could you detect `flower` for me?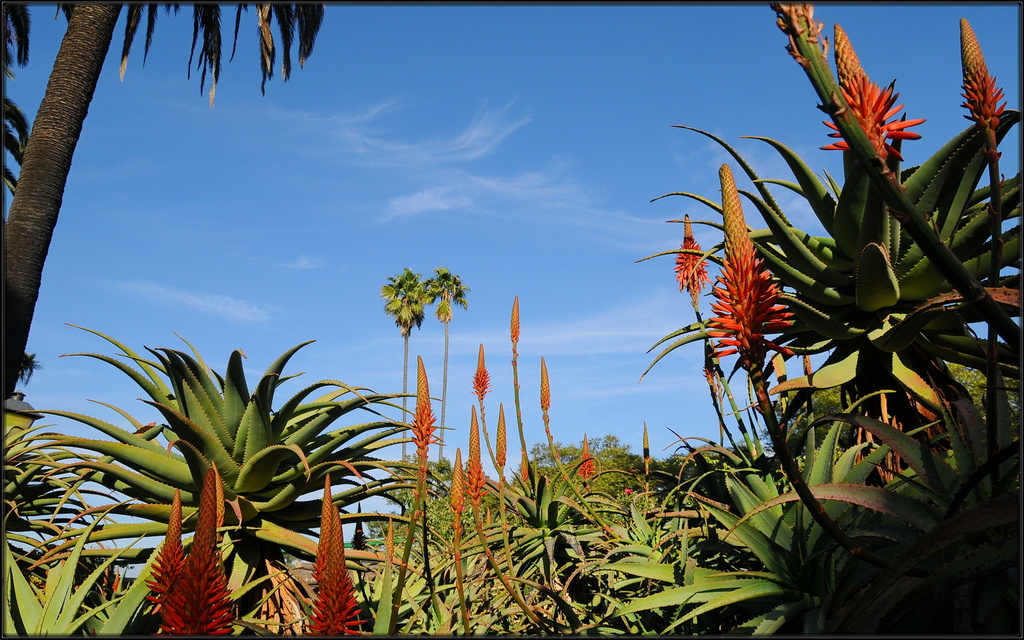
Detection result: rect(956, 13, 1023, 186).
